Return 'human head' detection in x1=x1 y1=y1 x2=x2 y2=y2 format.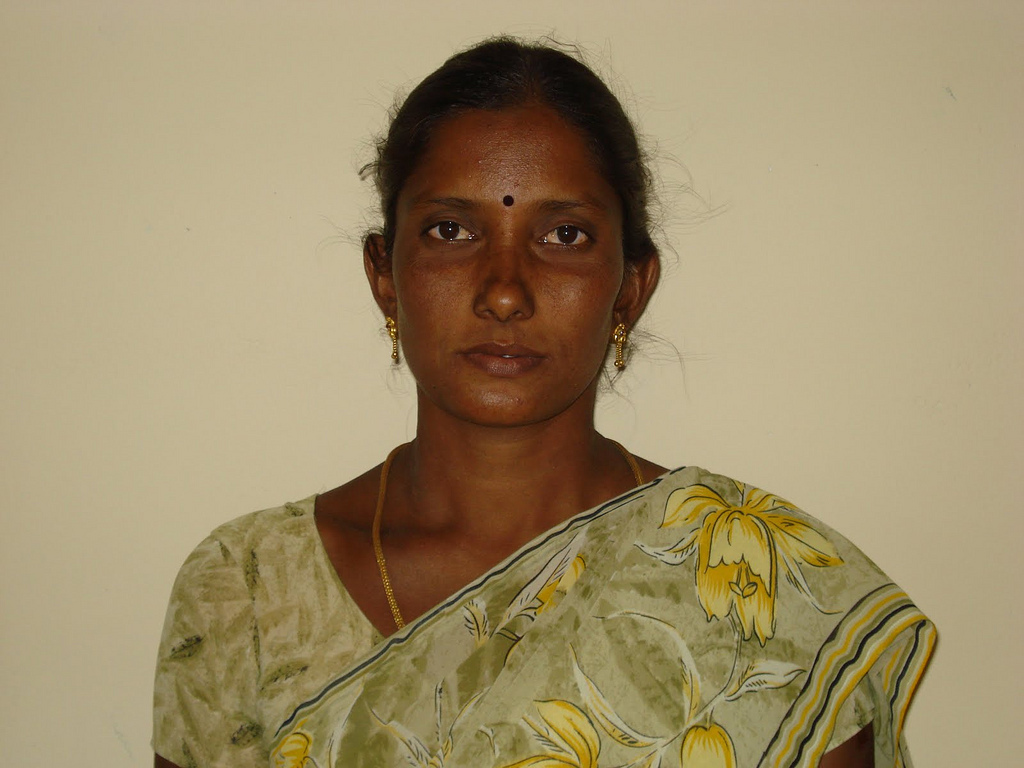
x1=376 y1=40 x2=630 y2=409.
